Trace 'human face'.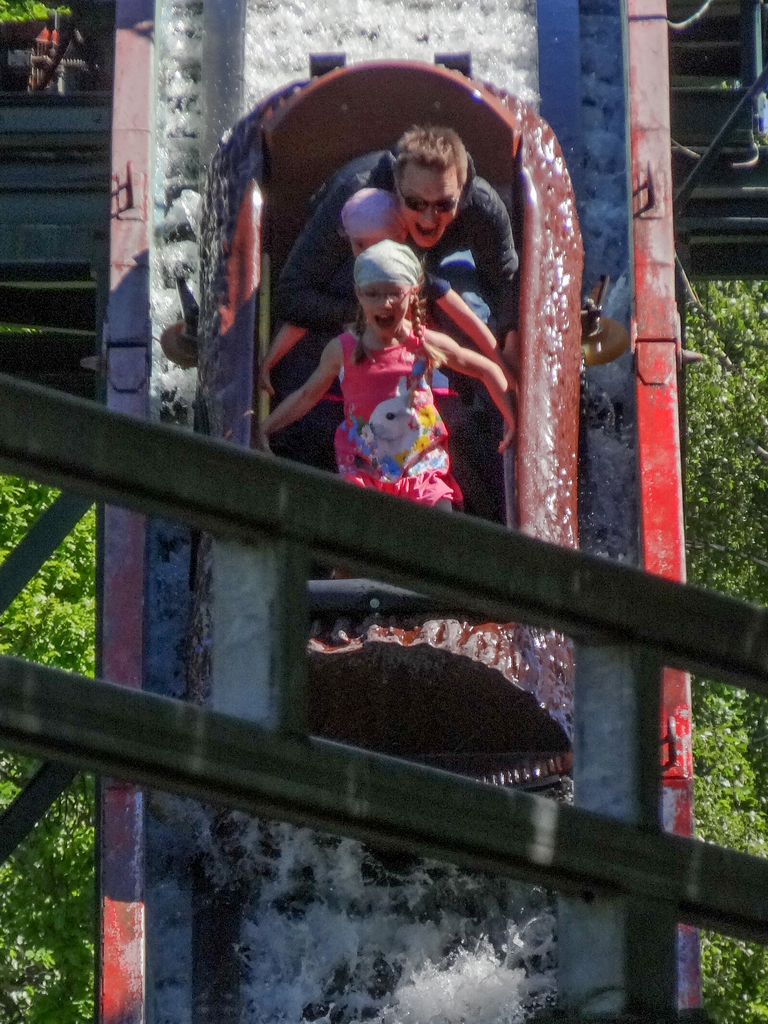
Traced to box=[358, 278, 414, 342].
